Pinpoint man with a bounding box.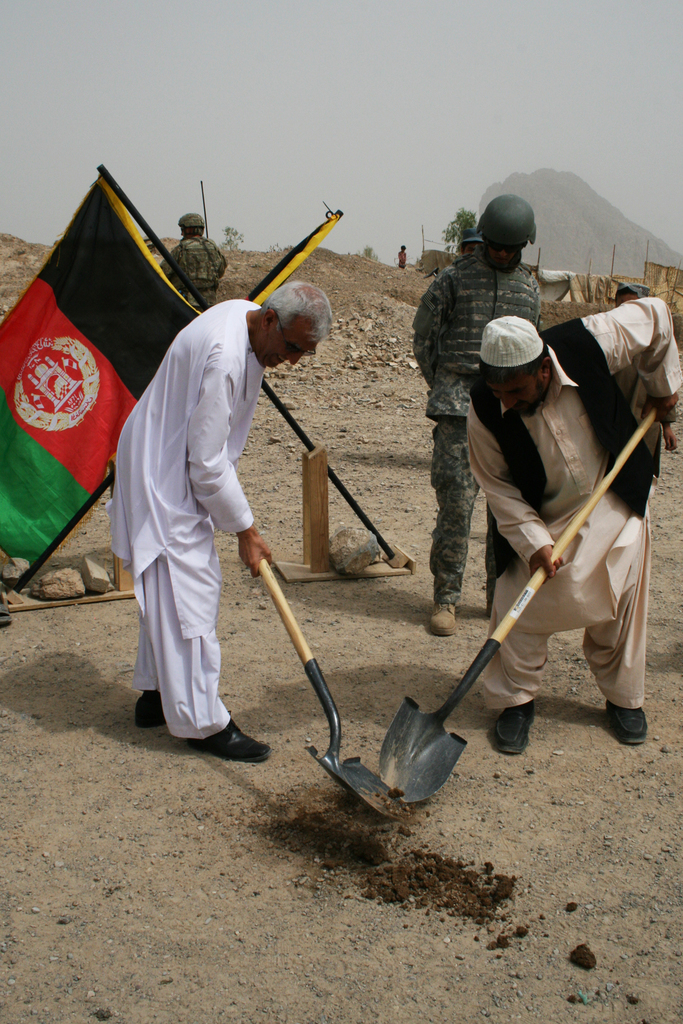
[x1=105, y1=279, x2=331, y2=765].
